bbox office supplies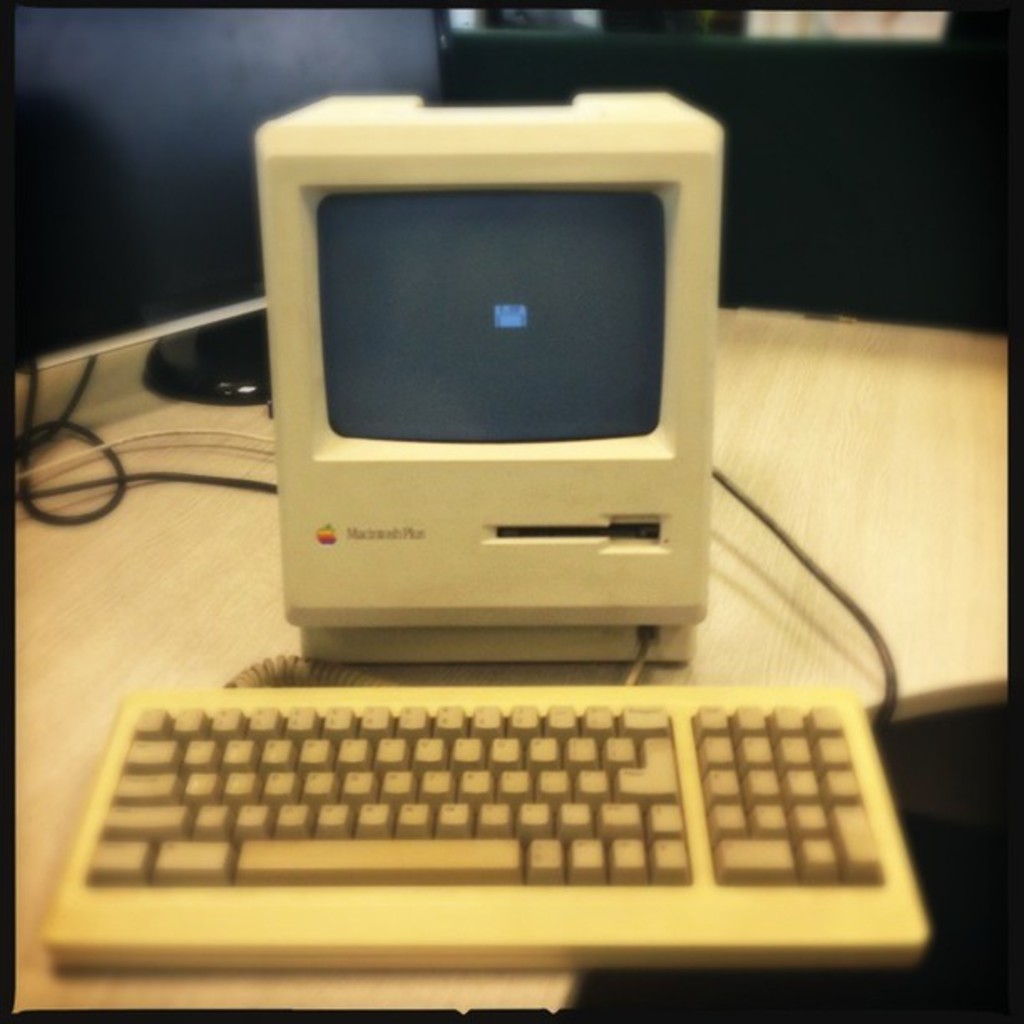
BBox(159, 315, 274, 393)
